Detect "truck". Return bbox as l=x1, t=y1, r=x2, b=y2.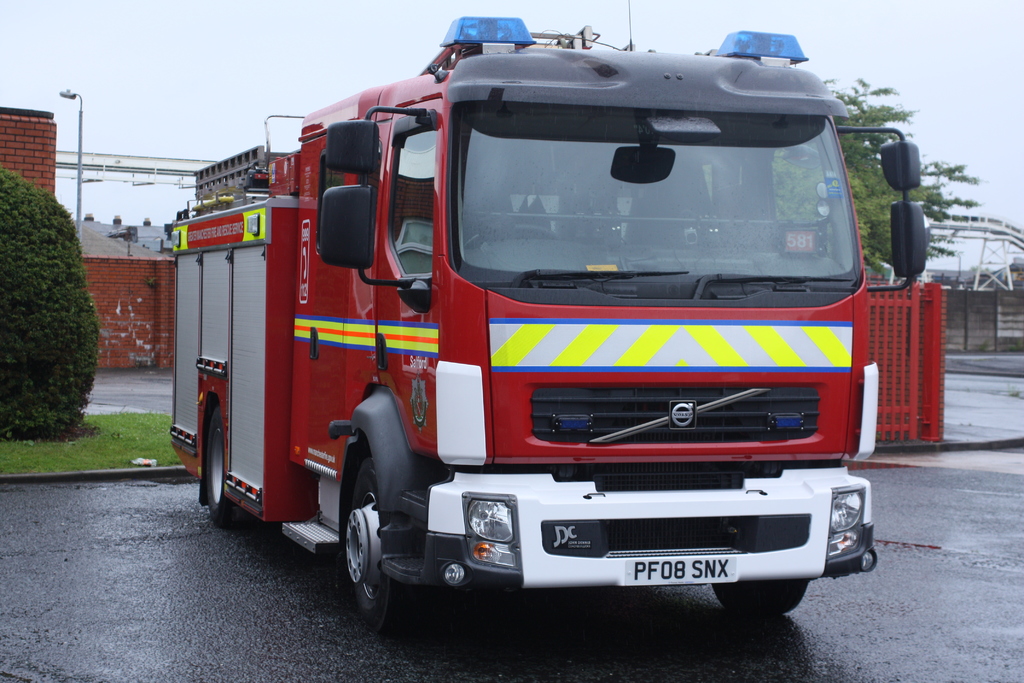
l=179, t=8, r=888, b=667.
